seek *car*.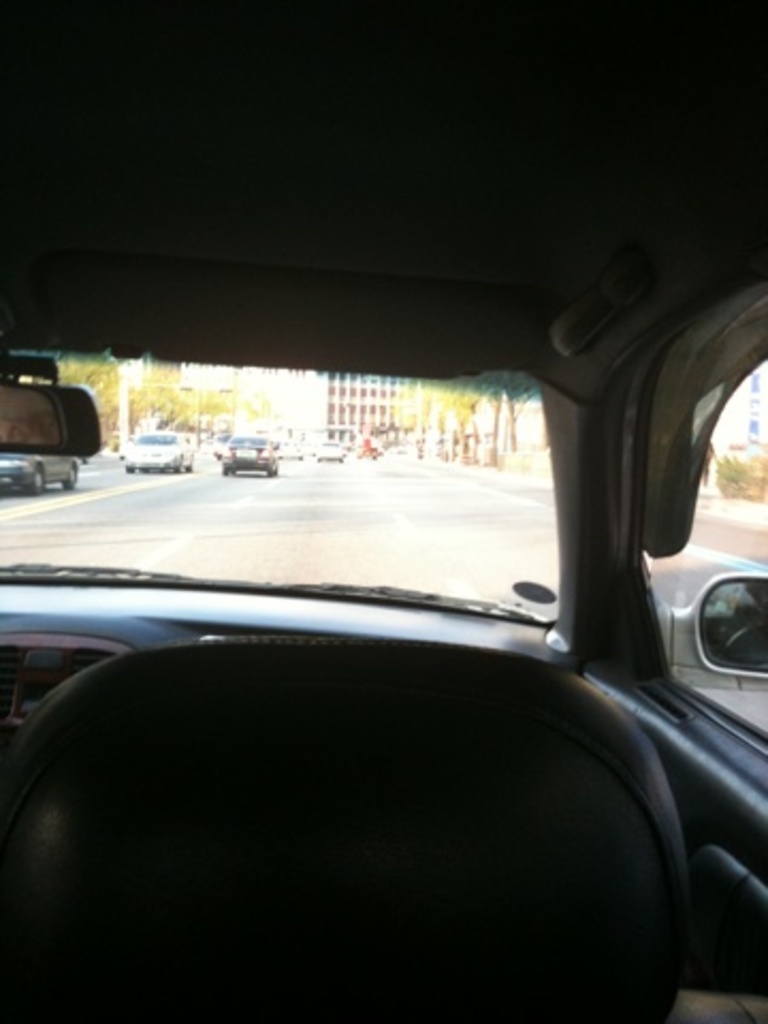
0,0,766,1022.
